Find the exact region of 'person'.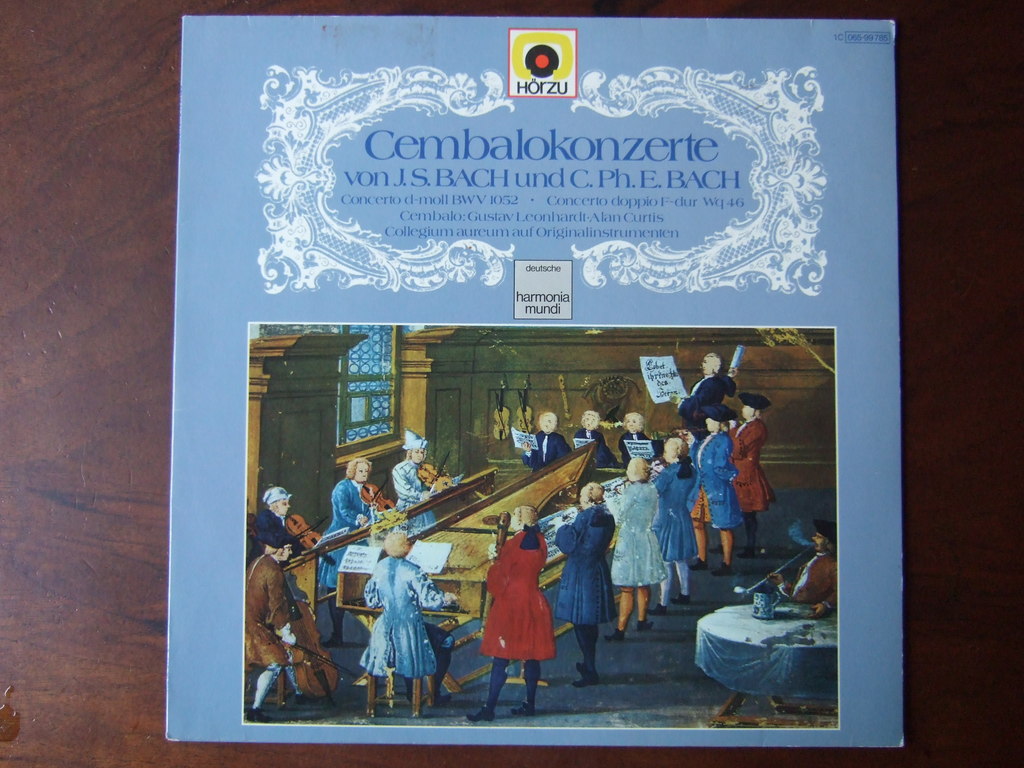
Exact region: (673,352,738,434).
